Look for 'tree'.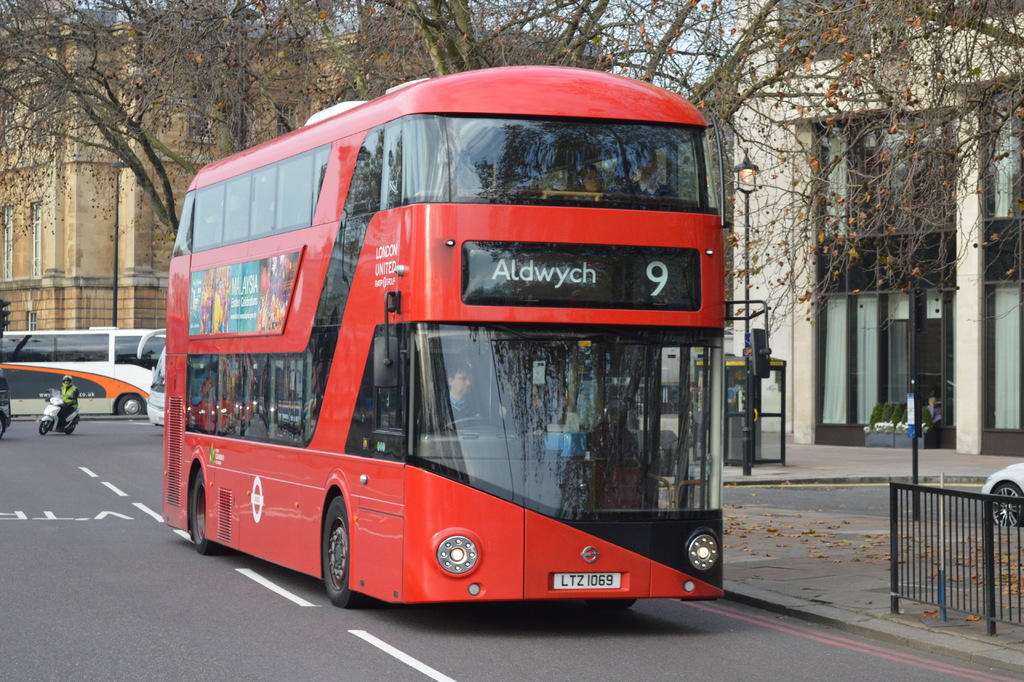
Found: bbox=[0, 0, 250, 241].
